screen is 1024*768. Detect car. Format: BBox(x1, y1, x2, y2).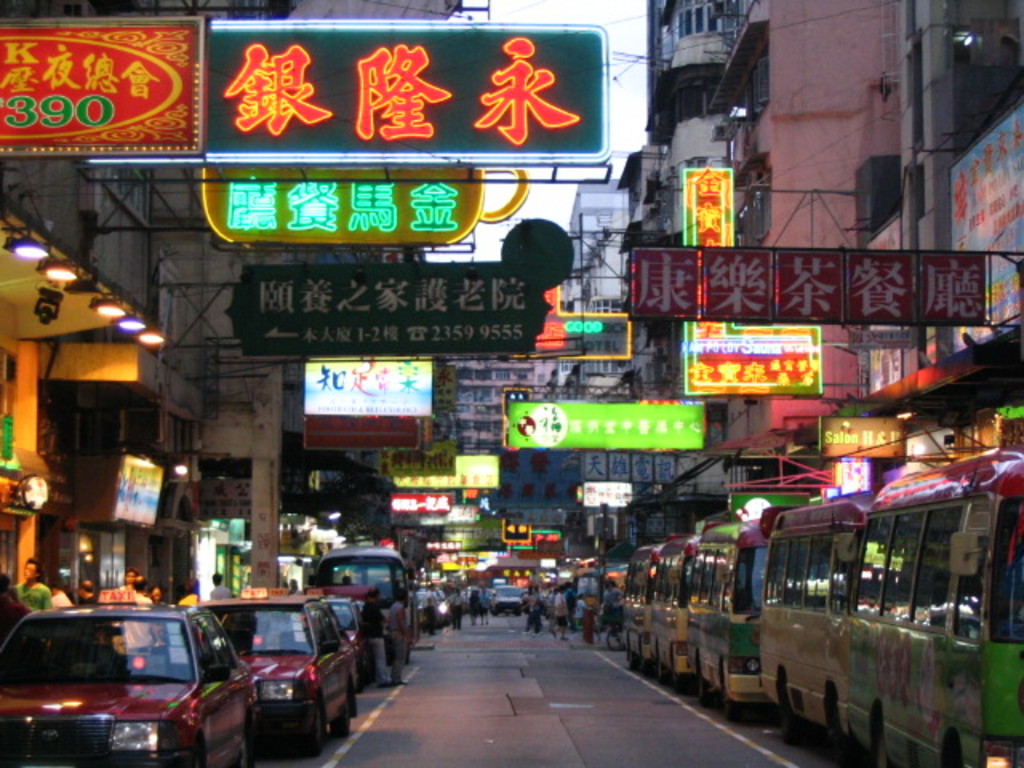
BBox(8, 605, 238, 754).
